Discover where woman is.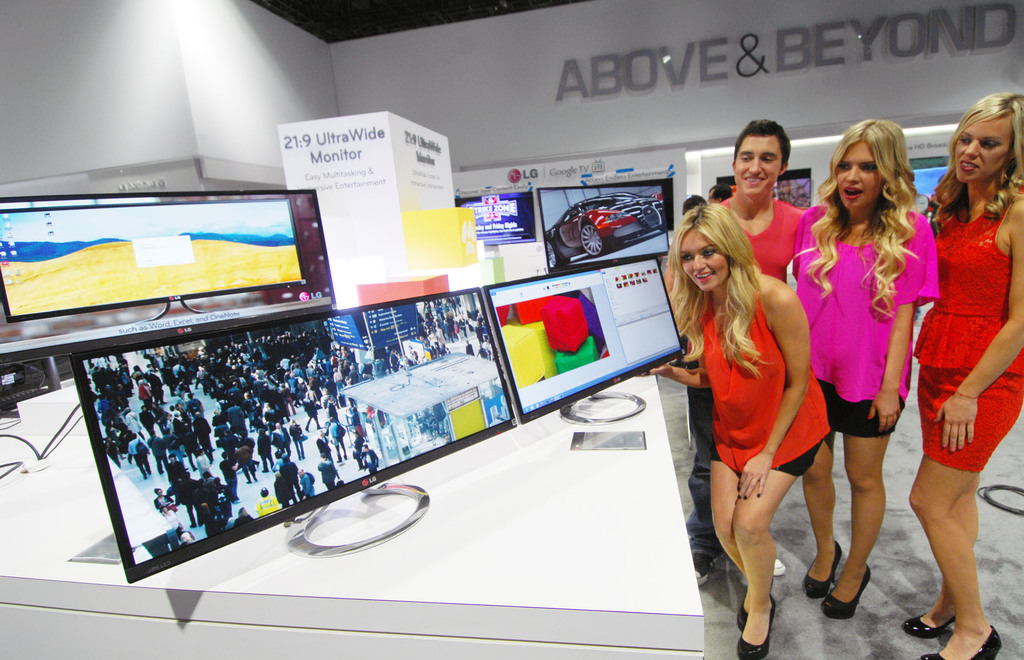
Discovered at (left=685, top=186, right=846, bottom=638).
